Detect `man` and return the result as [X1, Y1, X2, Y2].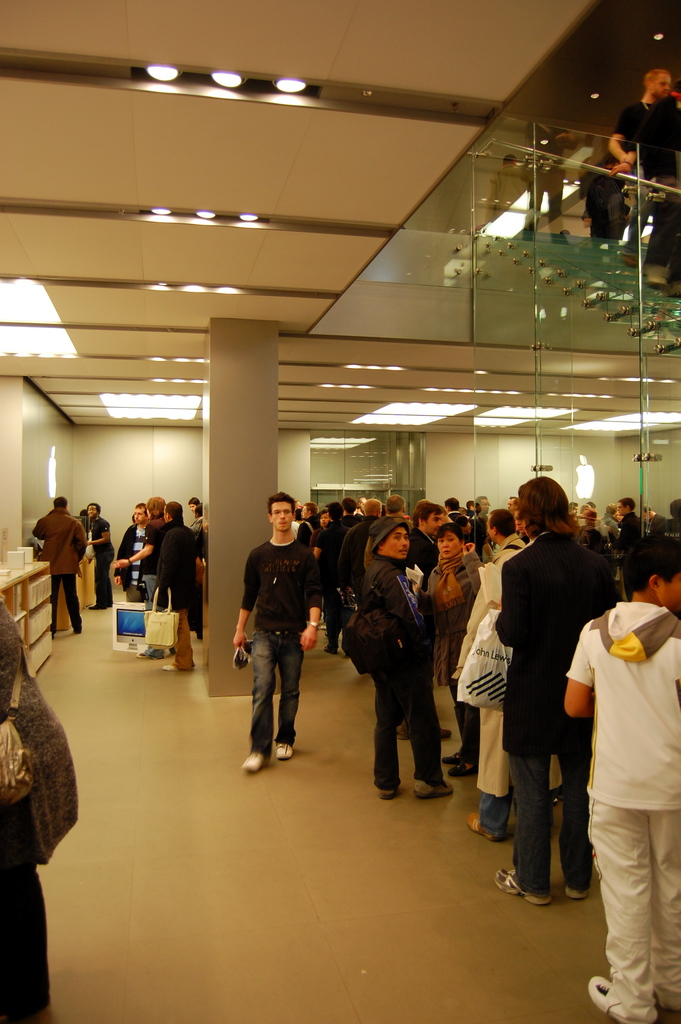
[148, 503, 202, 636].
